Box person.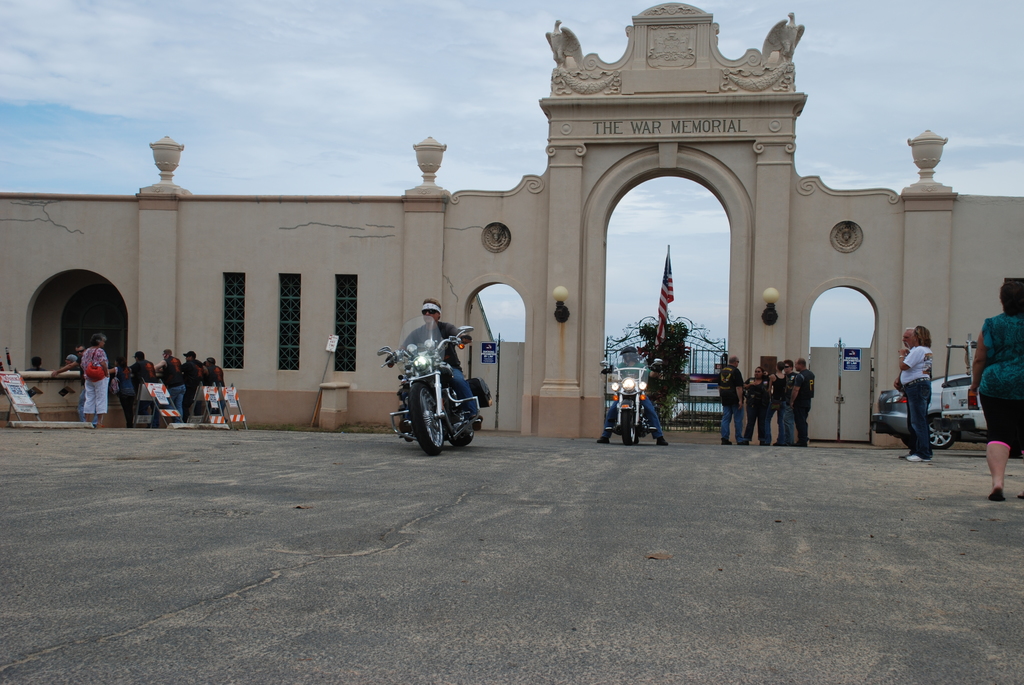
region(897, 326, 930, 455).
